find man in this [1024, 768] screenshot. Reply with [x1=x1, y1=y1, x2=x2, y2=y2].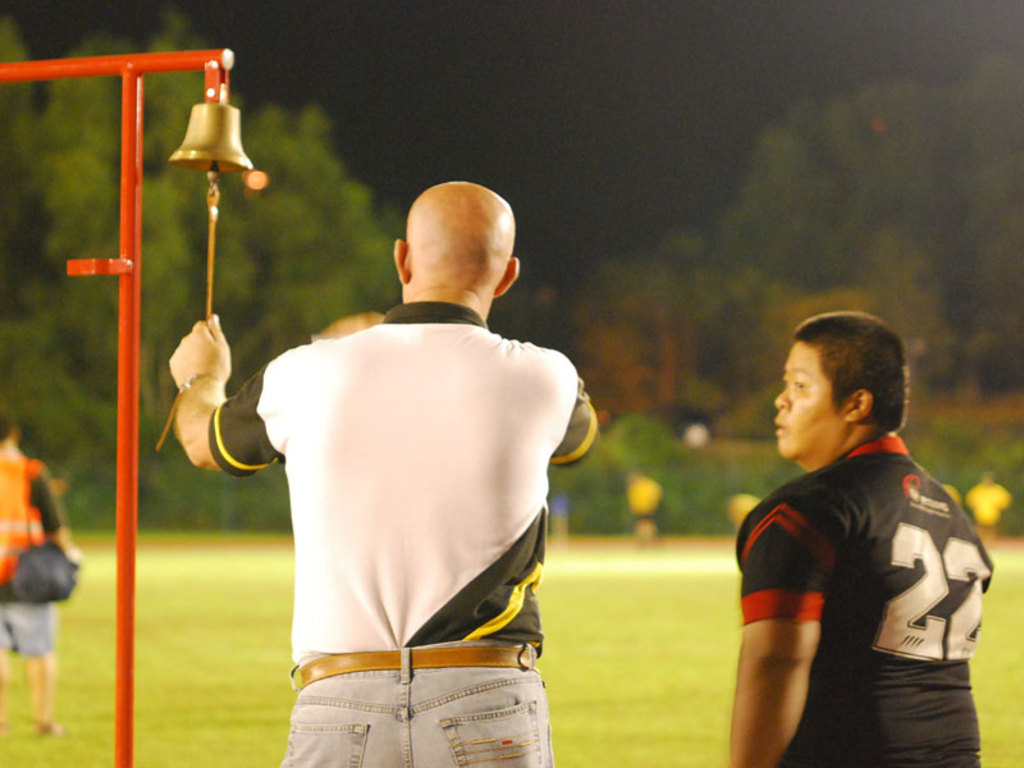
[x1=165, y1=179, x2=603, y2=751].
